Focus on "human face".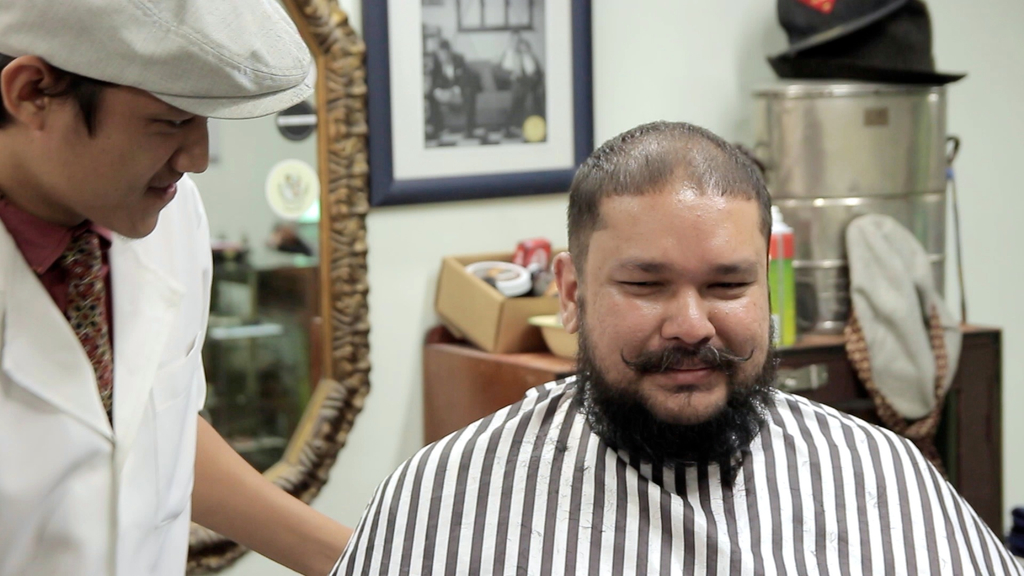
Focused at box=[581, 193, 770, 422].
